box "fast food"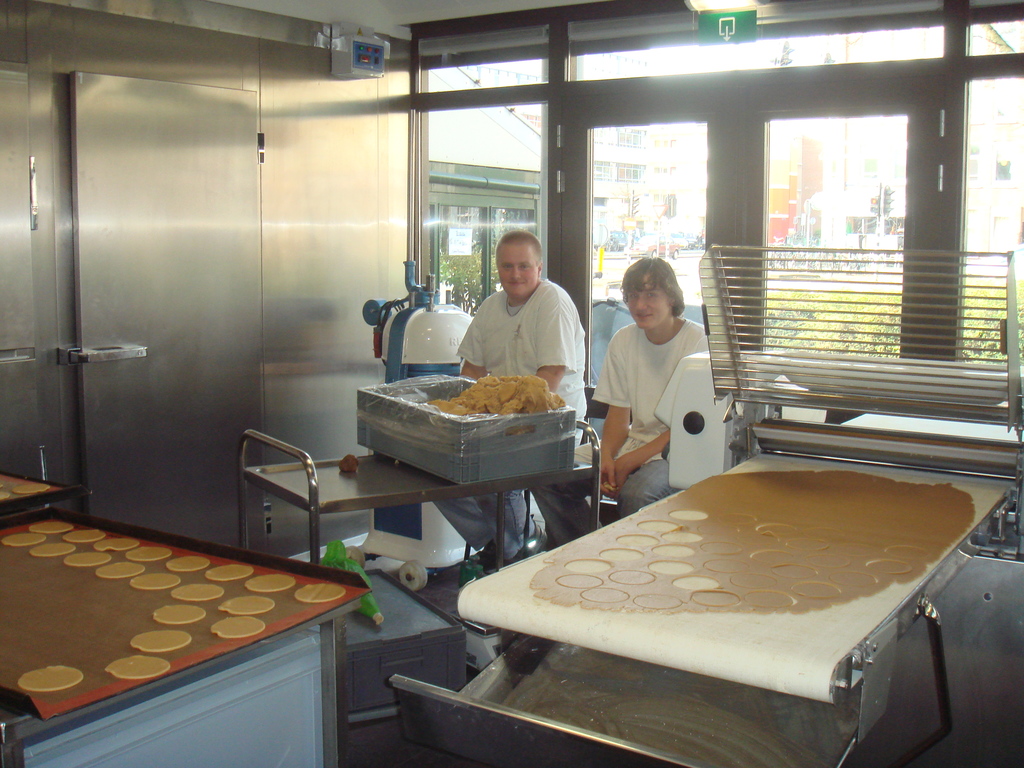
[left=417, top=365, right=568, bottom=442]
